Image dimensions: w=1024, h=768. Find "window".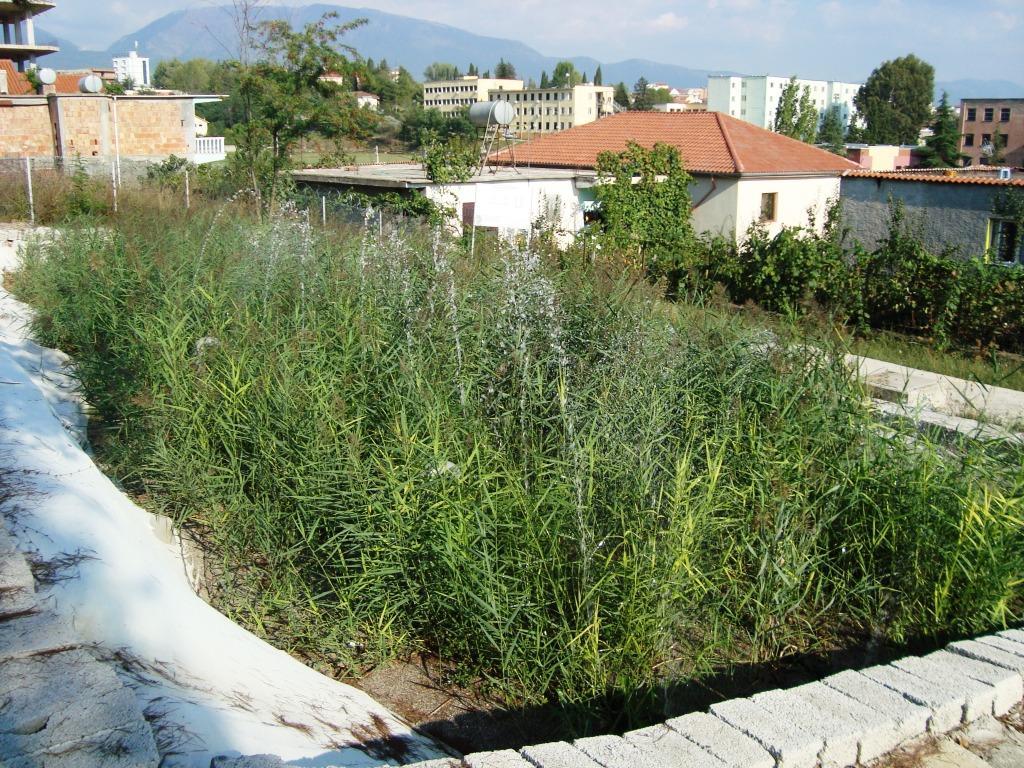
[left=979, top=155, right=991, bottom=167].
